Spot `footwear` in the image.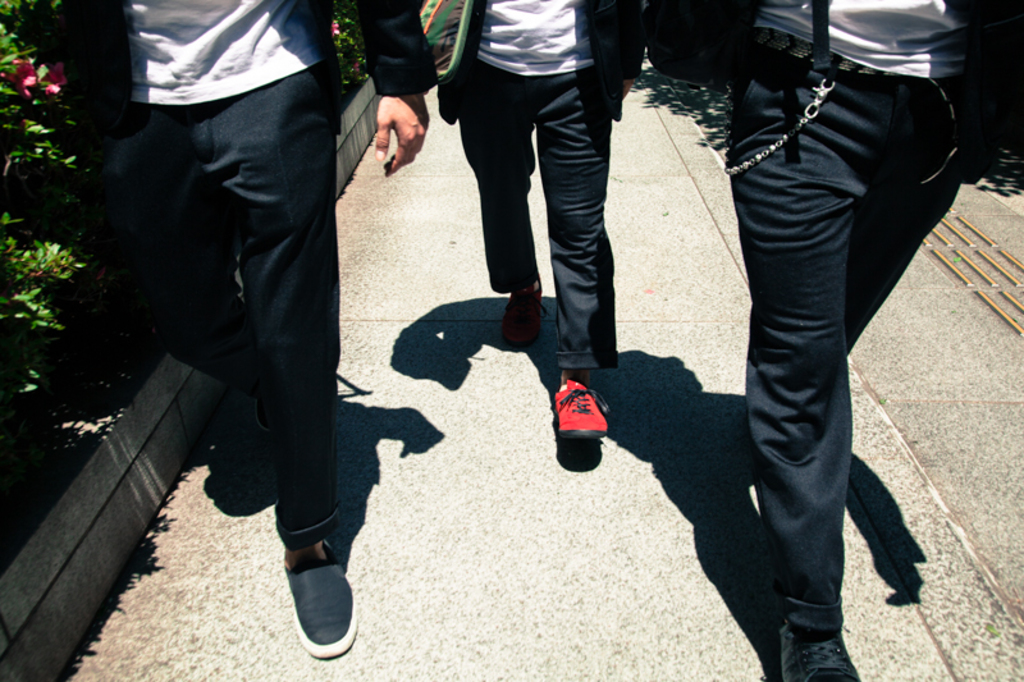
`footwear` found at 294:568:353:658.
